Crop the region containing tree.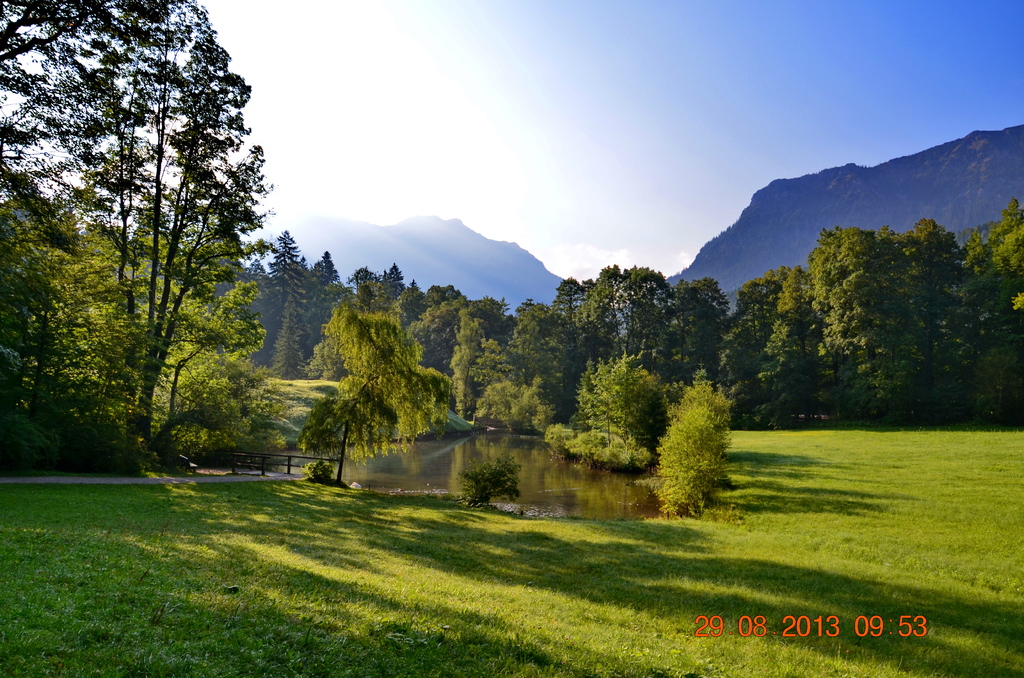
Crop region: (893,214,999,439).
